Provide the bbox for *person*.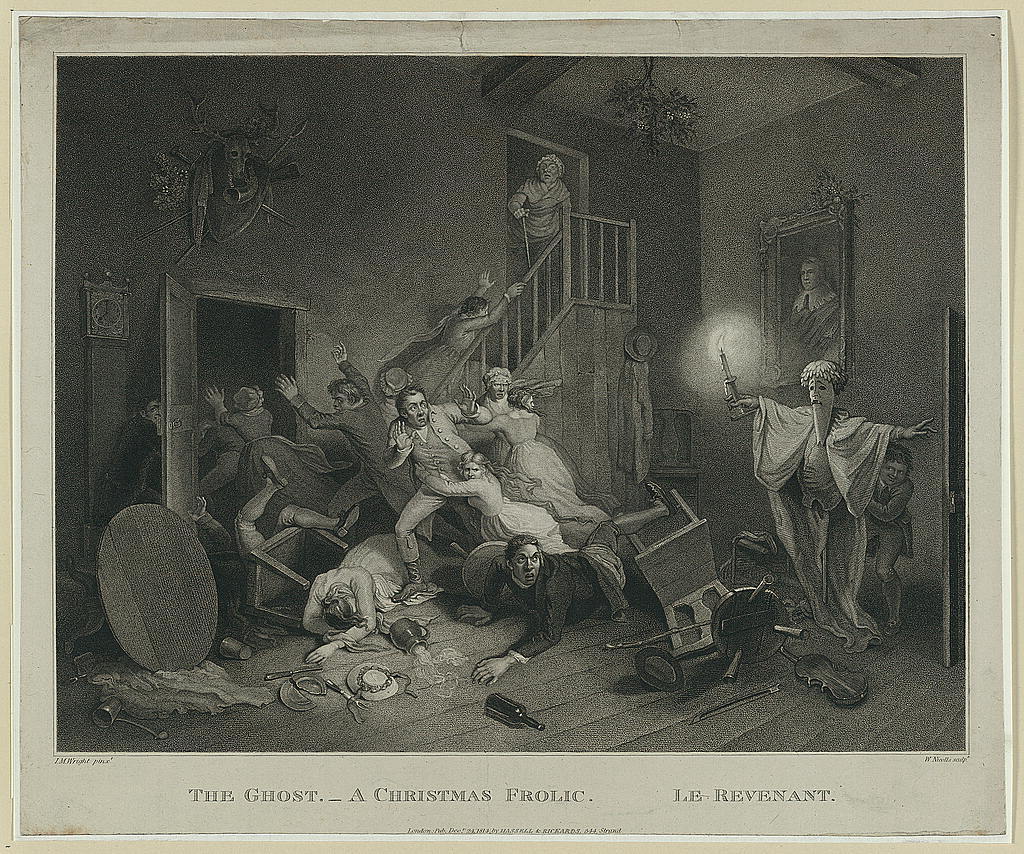
(99,390,163,545).
